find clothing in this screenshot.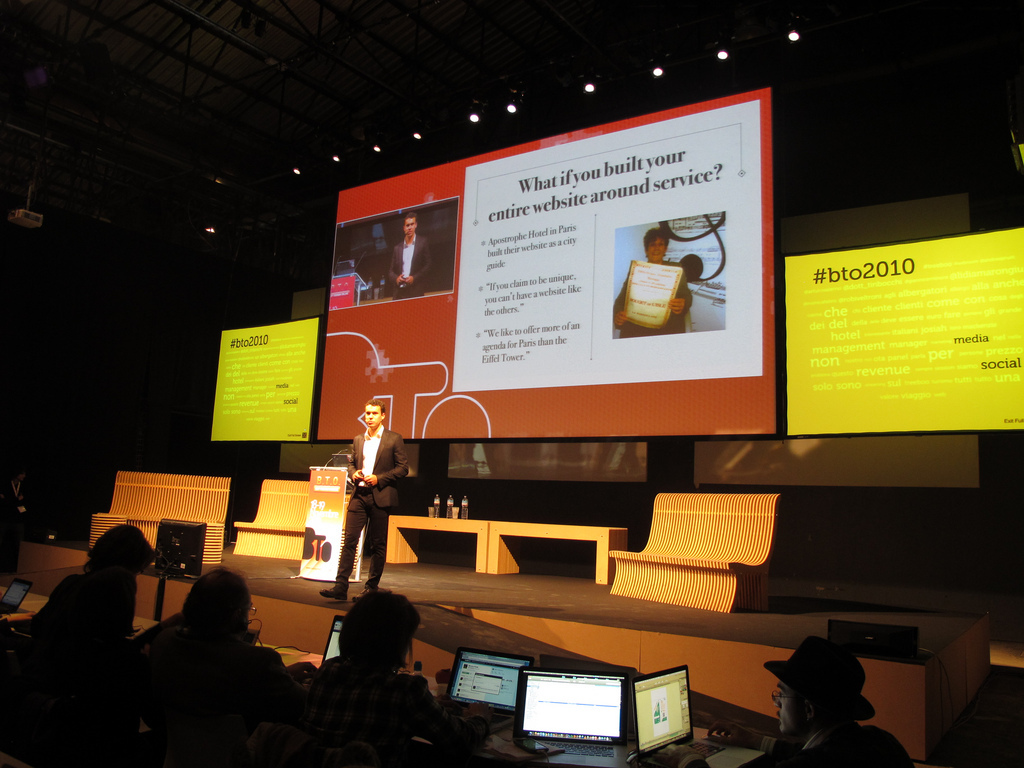
The bounding box for clothing is (x1=614, y1=257, x2=692, y2=331).
